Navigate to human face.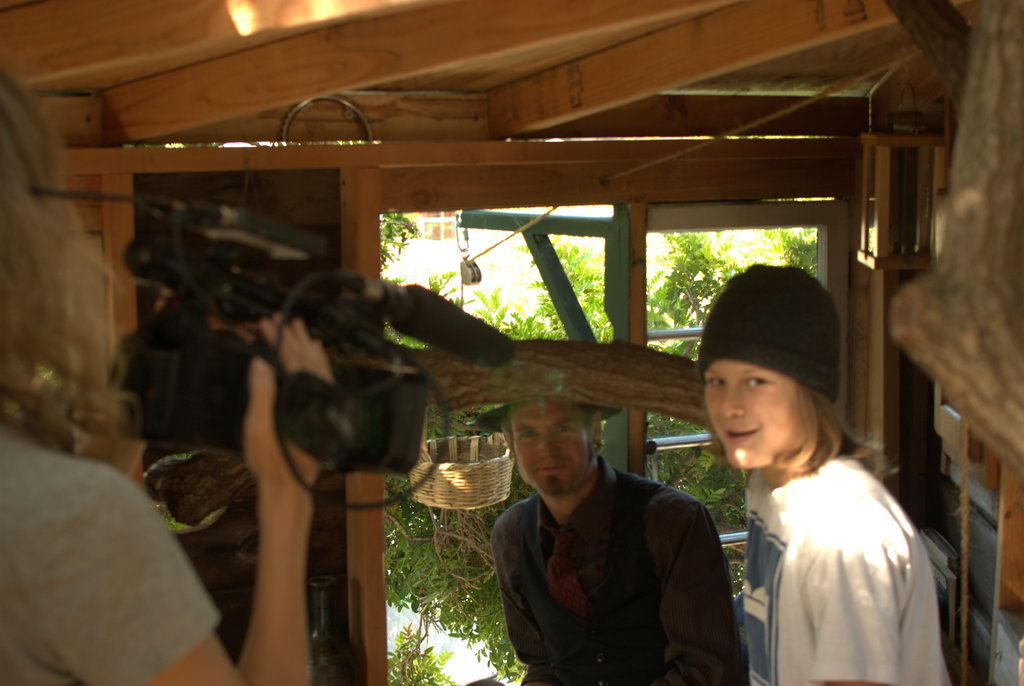
Navigation target: x1=510, y1=400, x2=590, y2=499.
